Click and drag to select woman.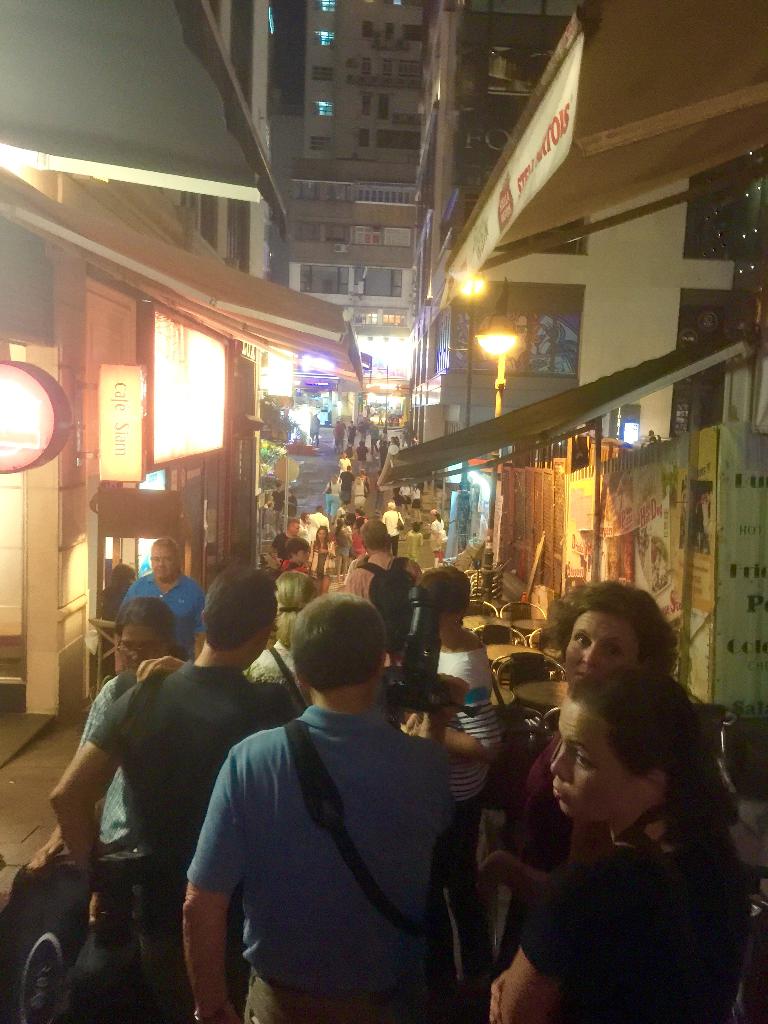
Selection: rect(27, 591, 191, 876).
